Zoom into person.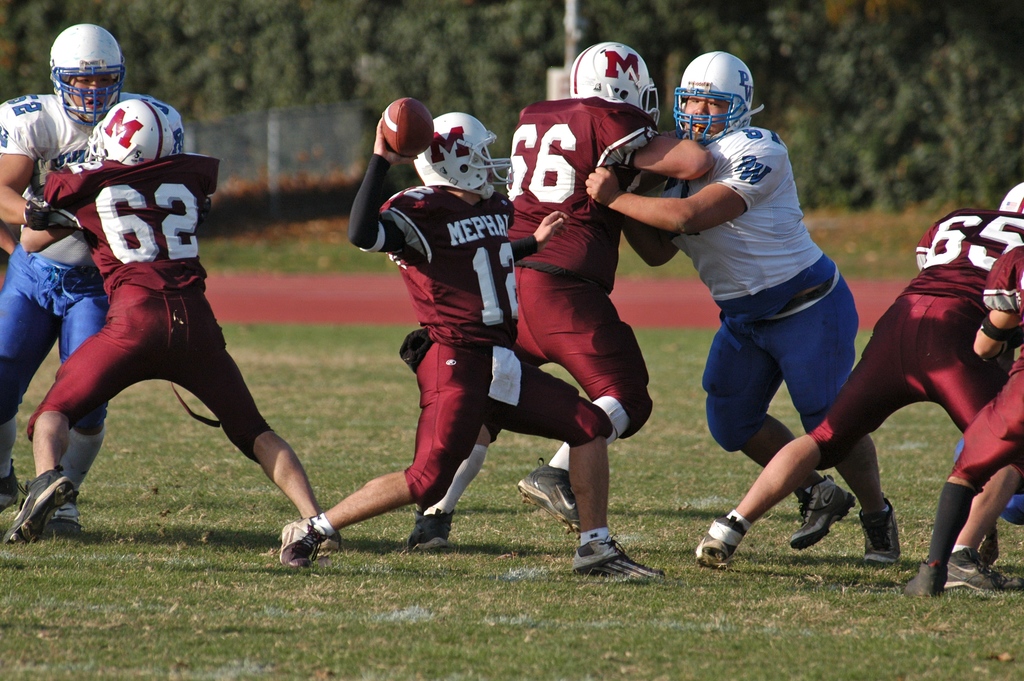
Zoom target: <bbox>282, 111, 568, 571</bbox>.
